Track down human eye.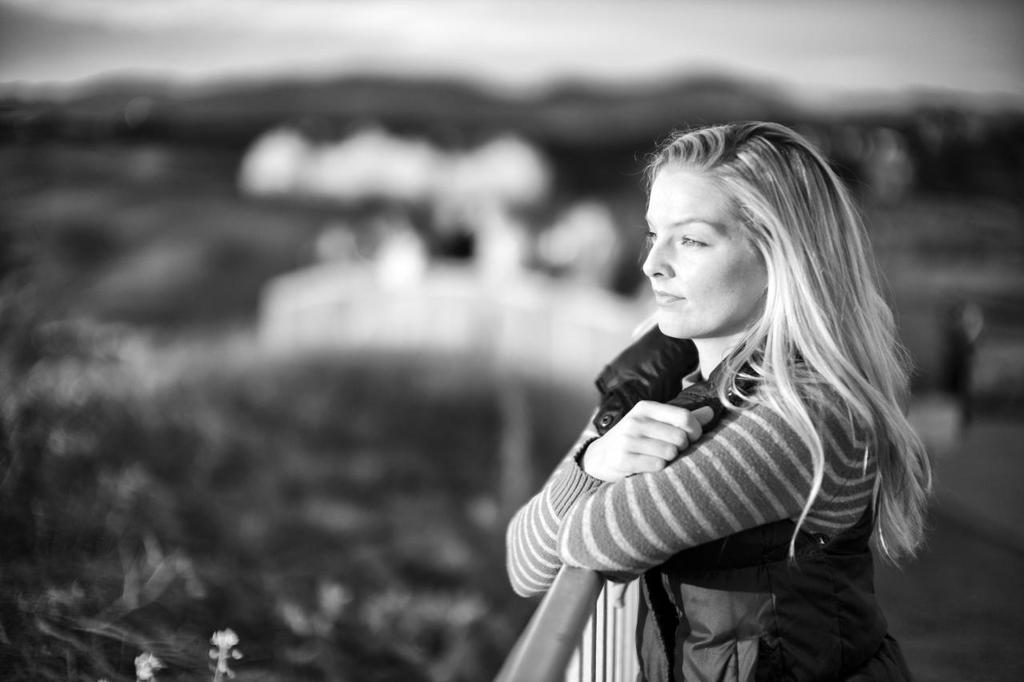
Tracked to locate(646, 224, 658, 244).
